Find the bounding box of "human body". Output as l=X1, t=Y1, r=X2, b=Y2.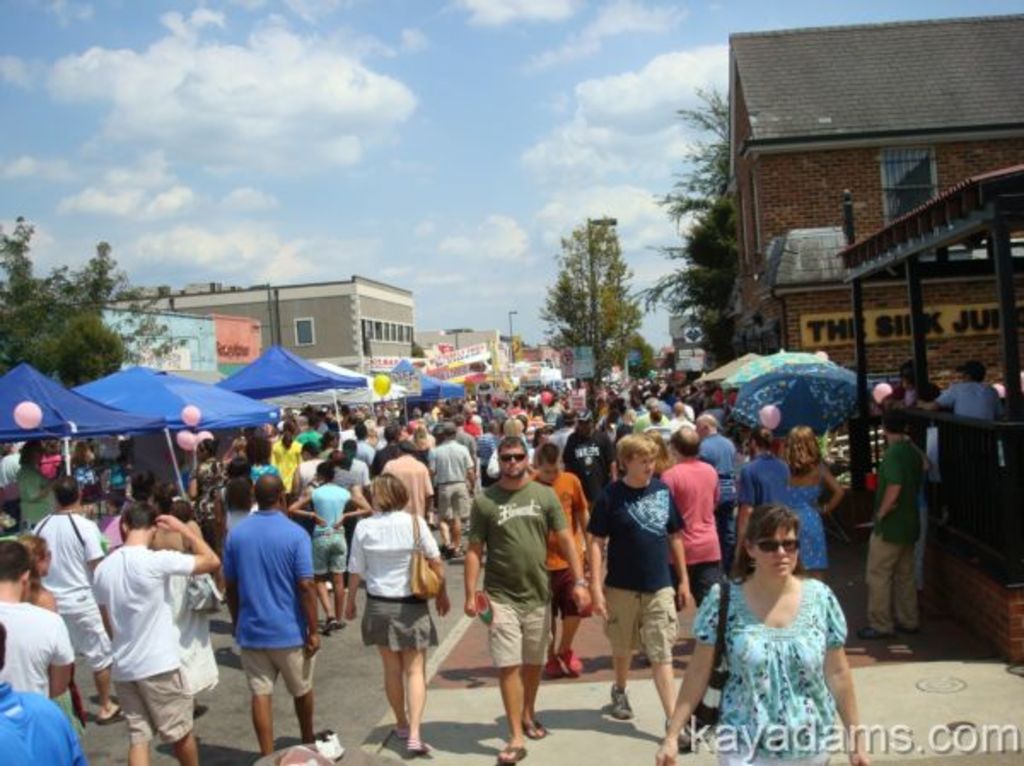
l=463, t=432, r=591, b=764.
